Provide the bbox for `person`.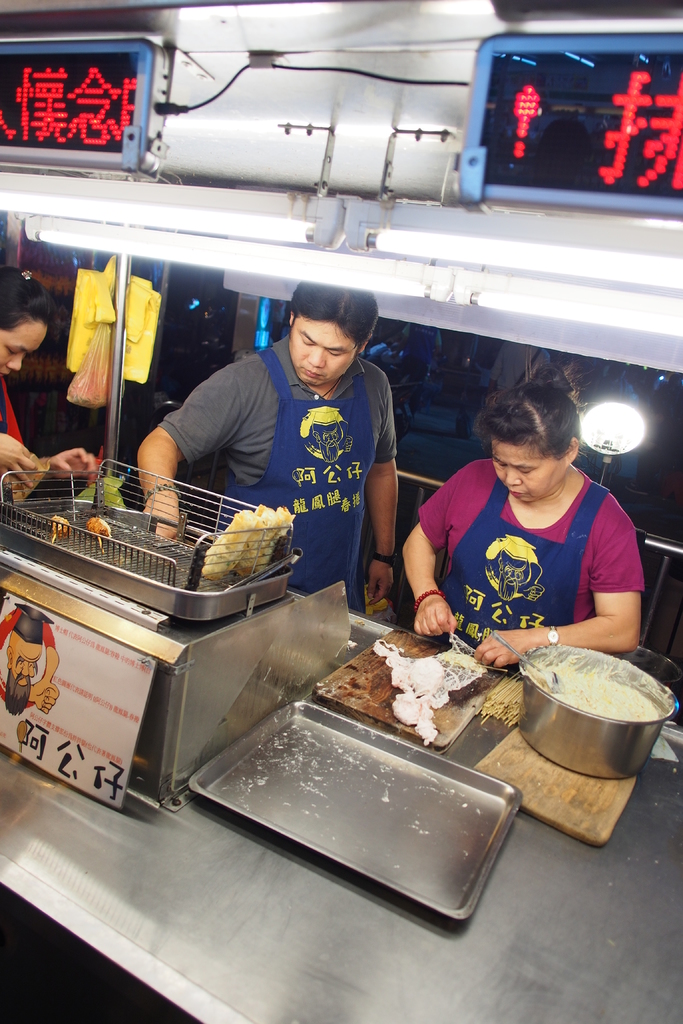
(x1=393, y1=380, x2=642, y2=667).
